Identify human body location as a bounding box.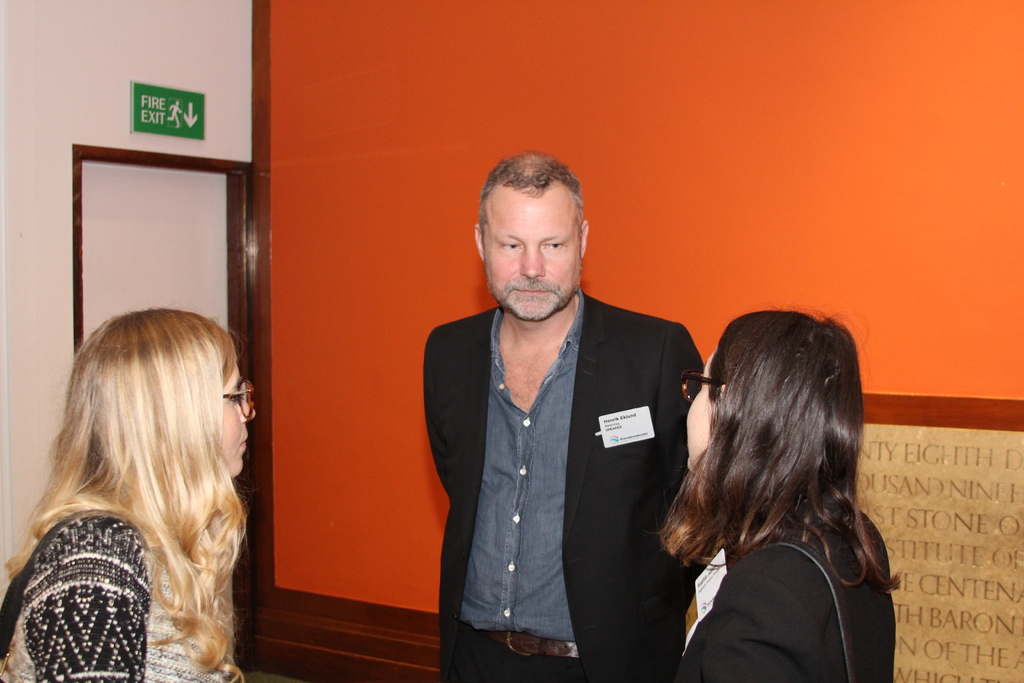
box=[425, 285, 701, 682].
